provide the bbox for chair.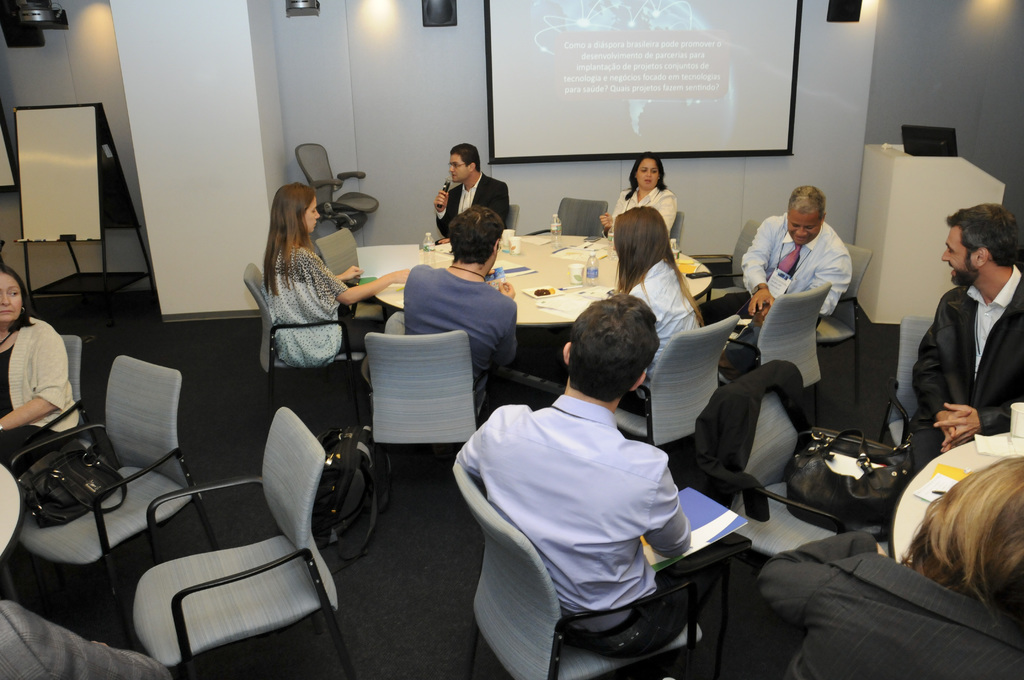
<region>359, 330, 495, 513</region>.
